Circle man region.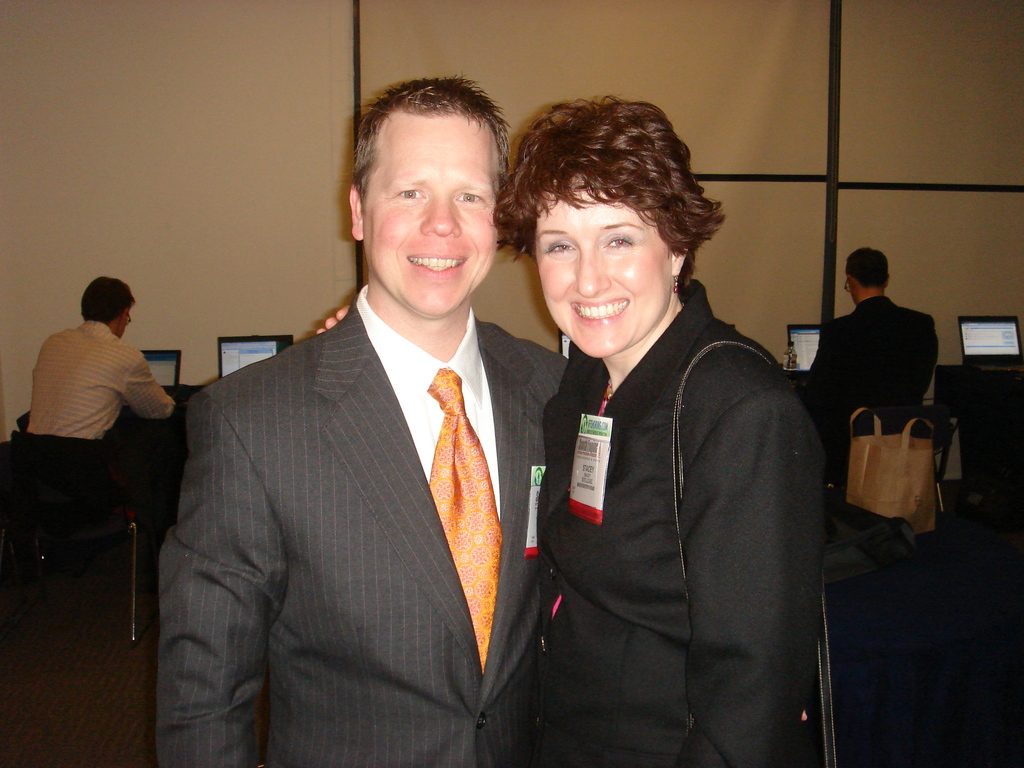
Region: x1=774, y1=246, x2=938, y2=566.
